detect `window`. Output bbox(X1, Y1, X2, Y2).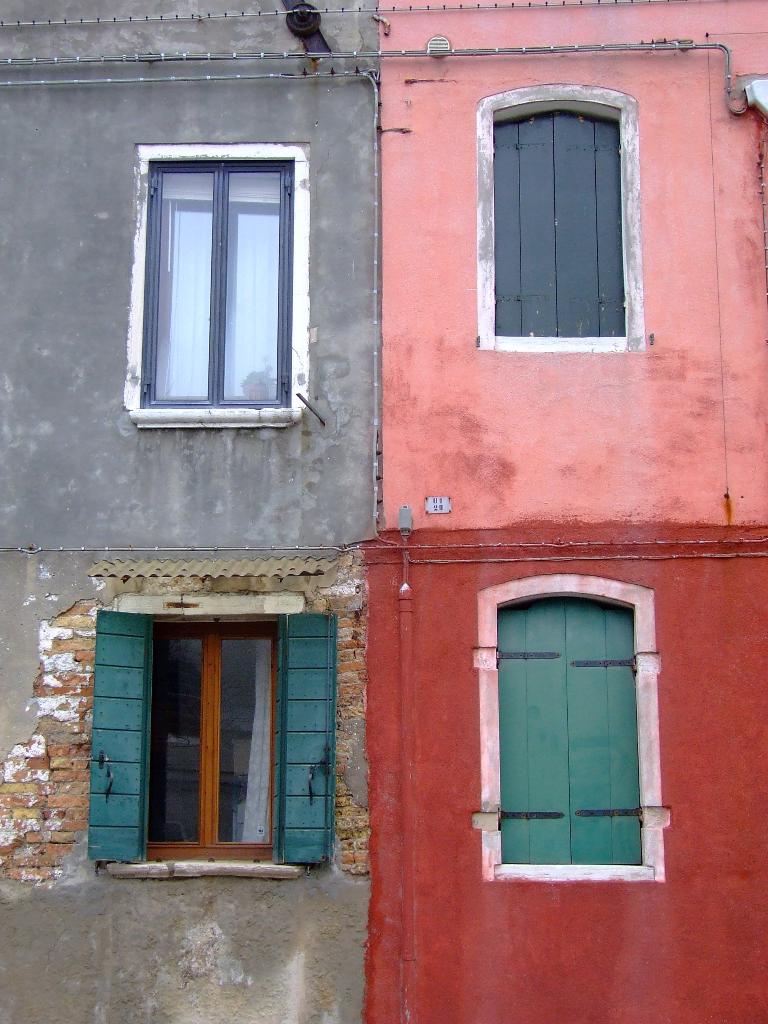
bbox(136, 157, 295, 414).
